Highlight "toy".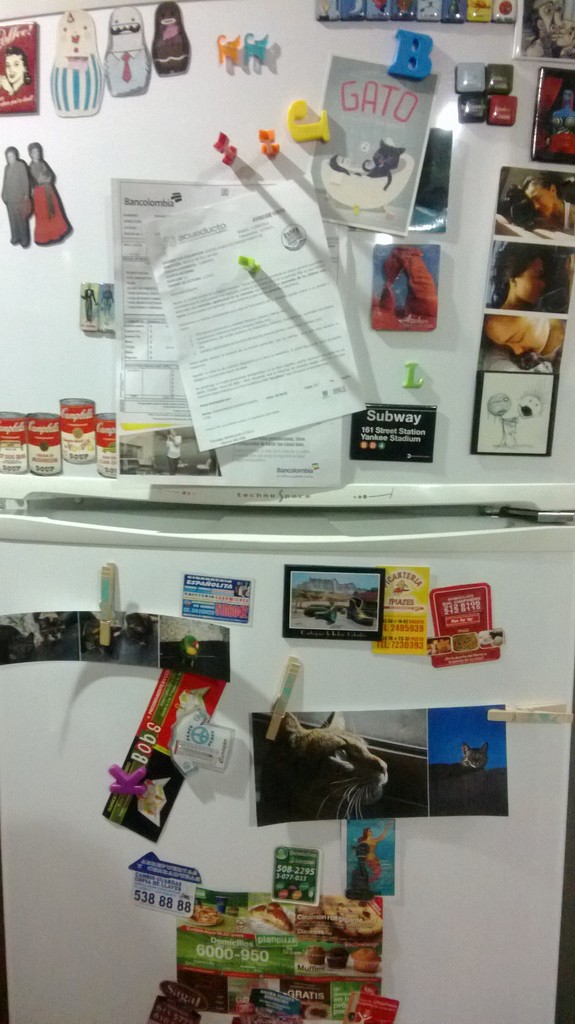
Highlighted region: 493 89 512 126.
